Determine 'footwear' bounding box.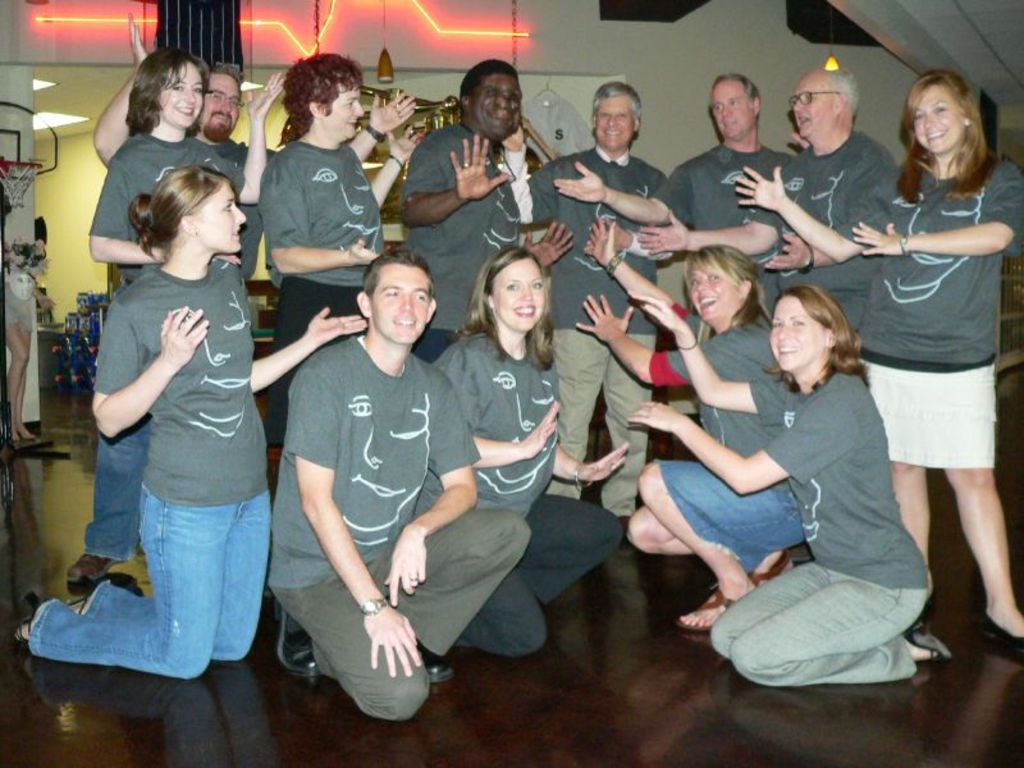
Determined: region(63, 572, 111, 613).
